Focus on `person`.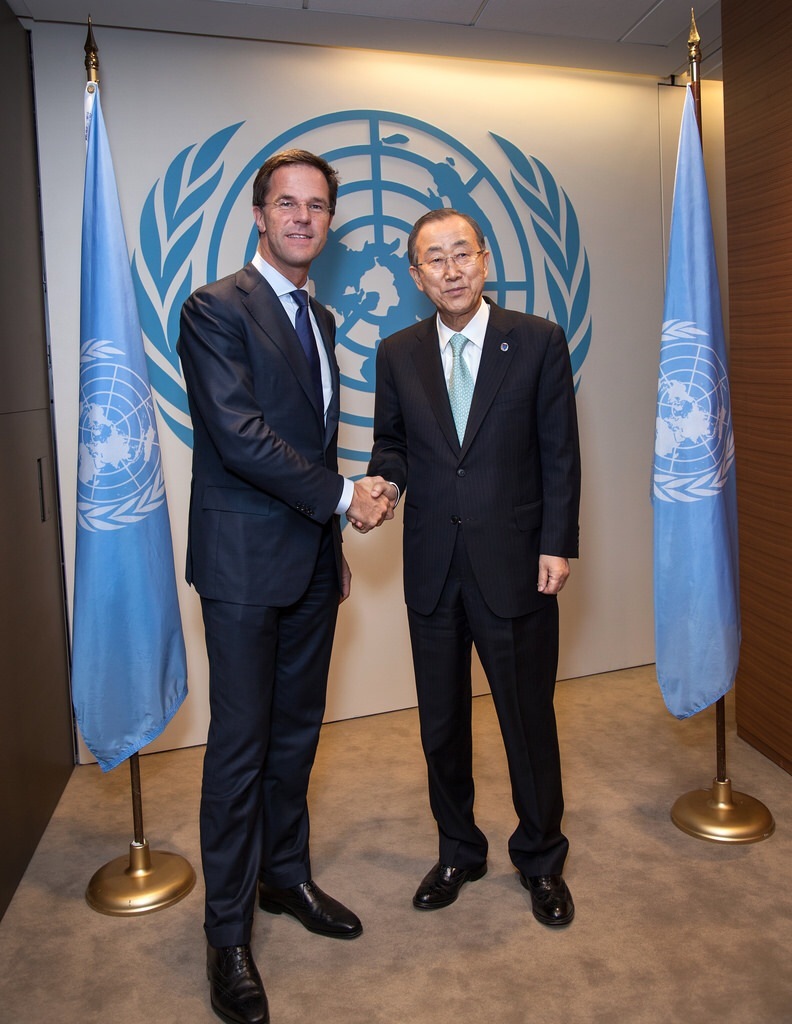
Focused at 180:142:392:1023.
